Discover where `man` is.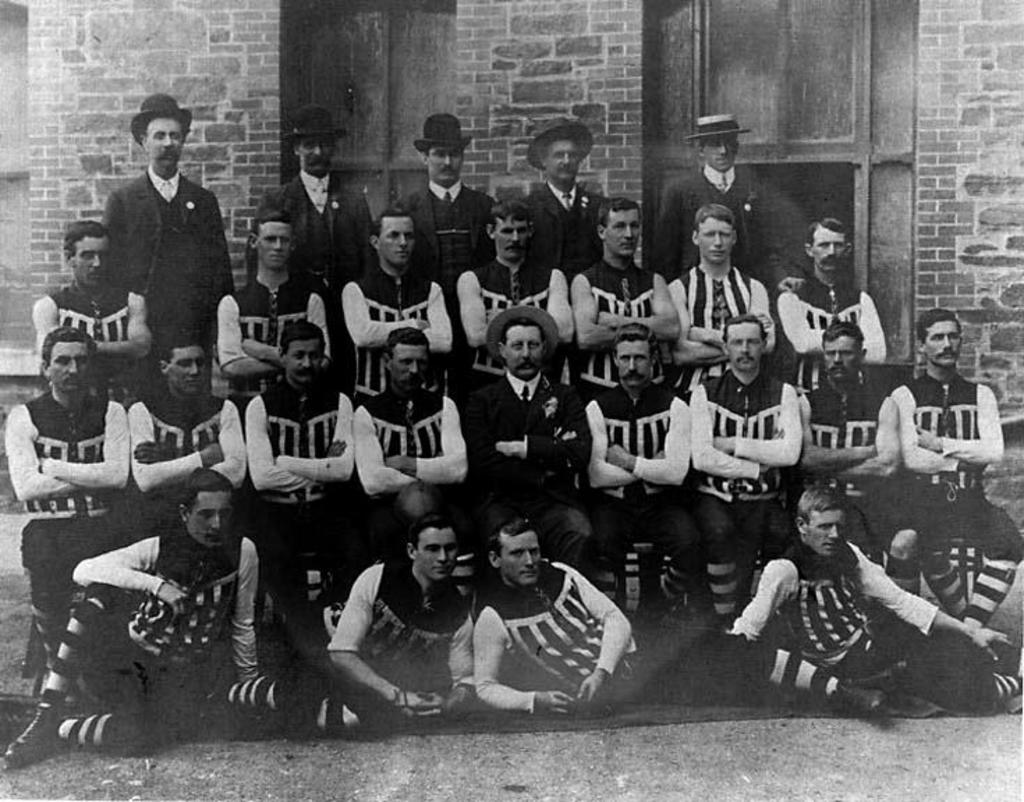
Discovered at l=130, t=340, r=248, b=528.
